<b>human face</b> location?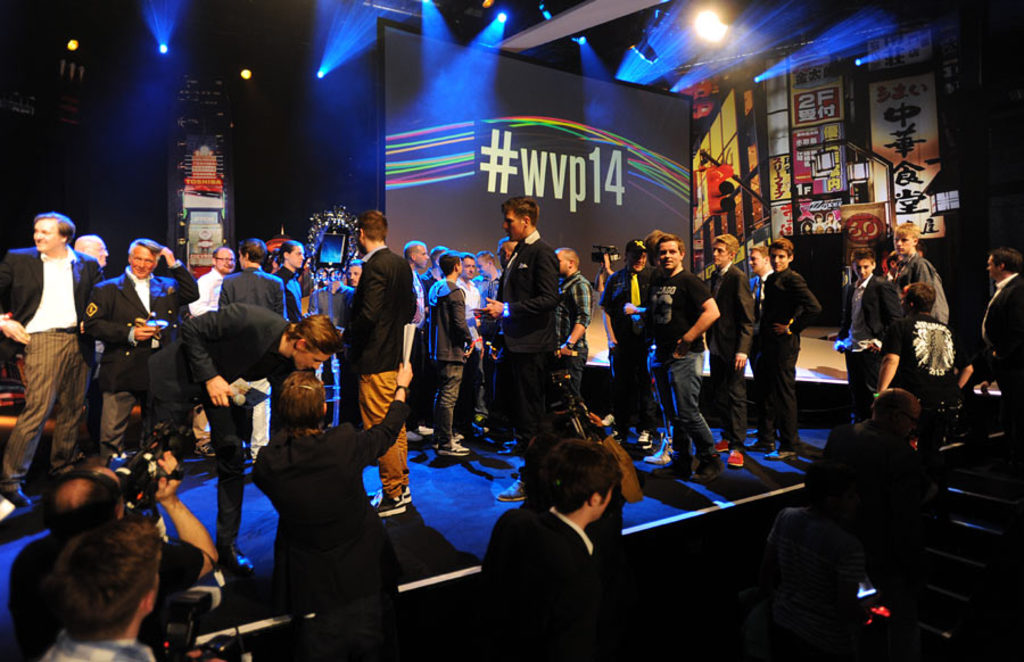
left=627, top=249, right=649, bottom=273
